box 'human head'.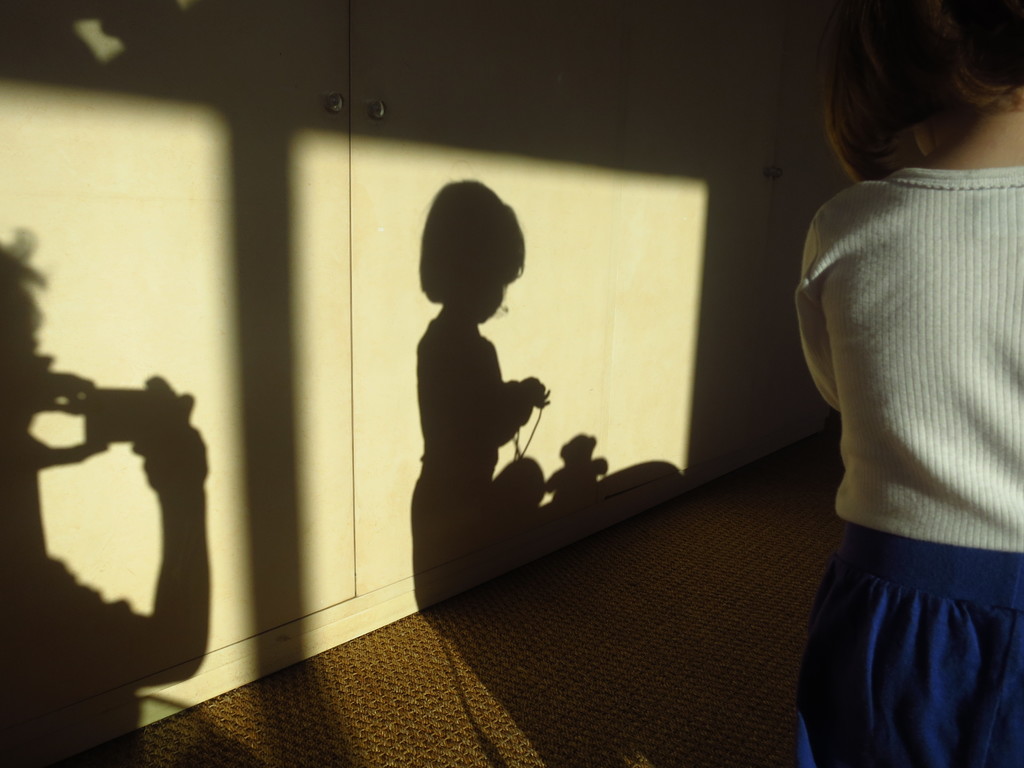
(x1=804, y1=10, x2=1020, y2=189).
